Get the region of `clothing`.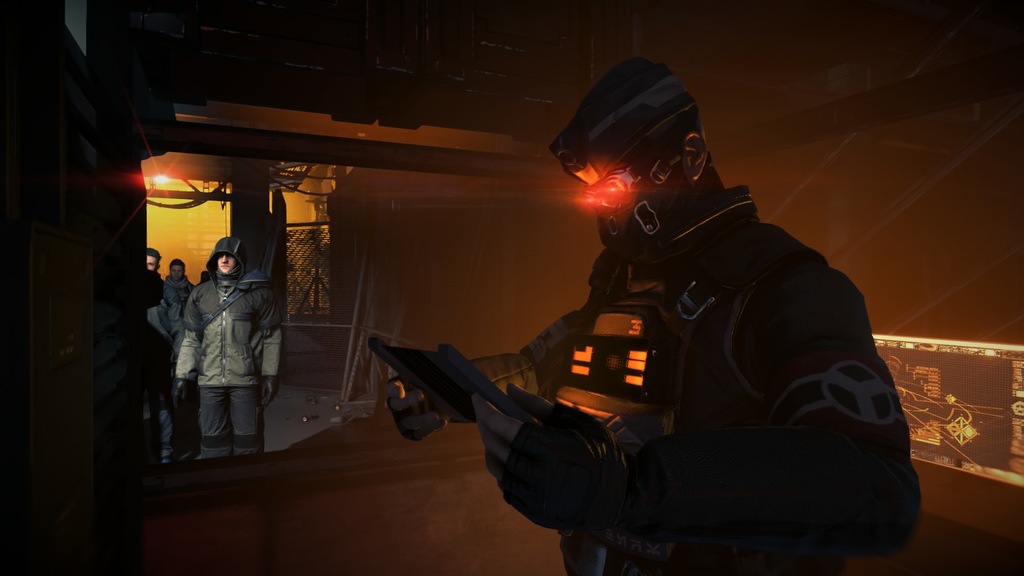
(145, 284, 184, 418).
